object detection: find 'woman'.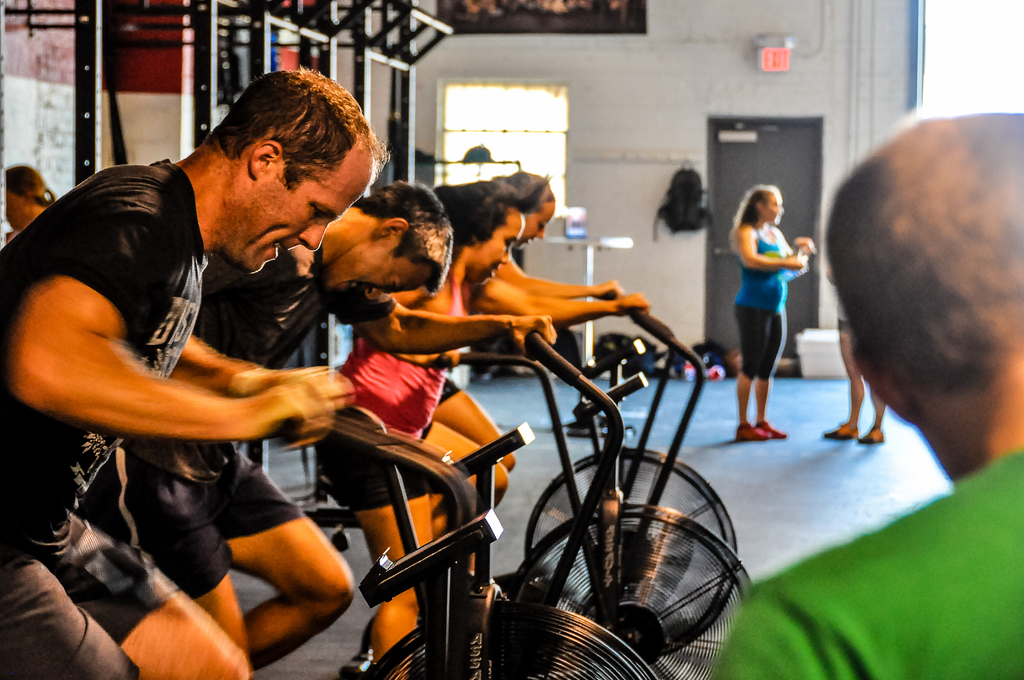
[730,182,824,423].
